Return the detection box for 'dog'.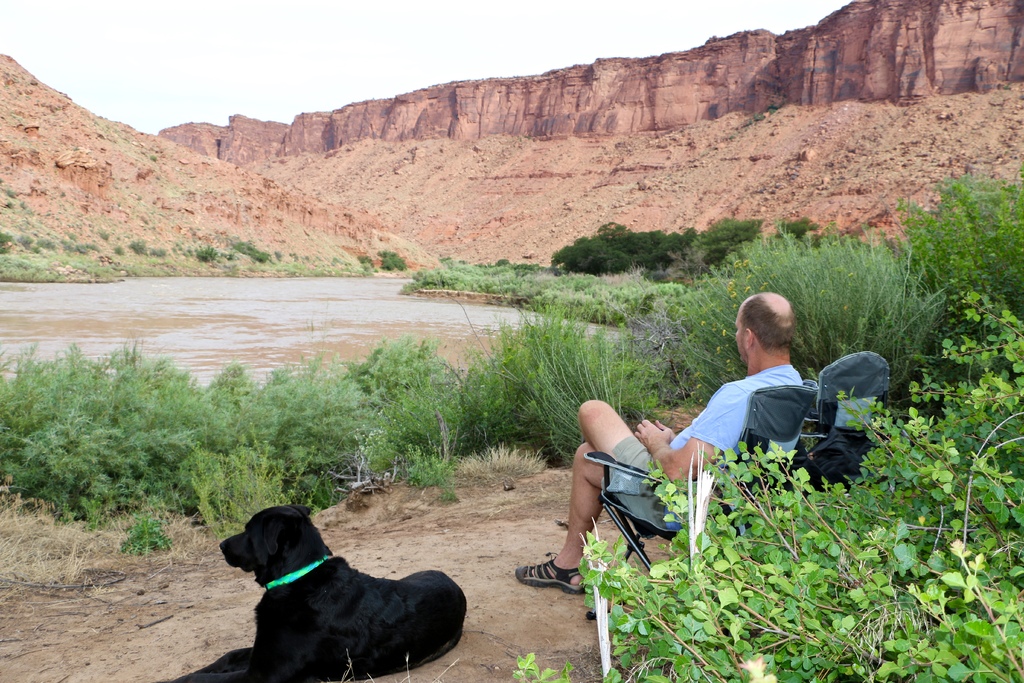
[x1=166, y1=506, x2=460, y2=682].
